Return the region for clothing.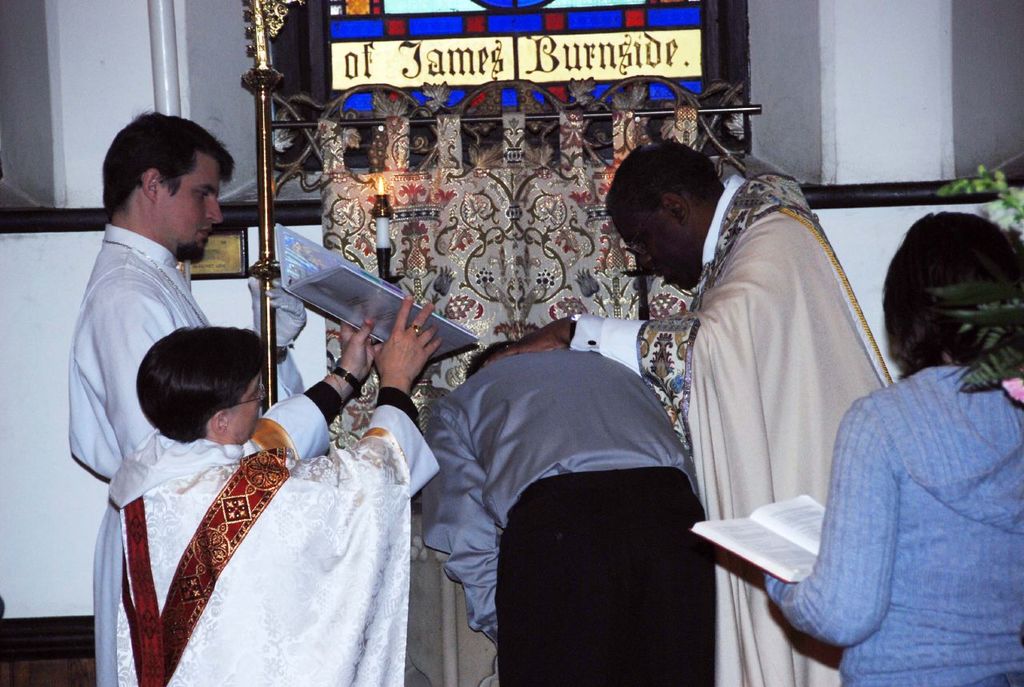
region(420, 343, 718, 686).
